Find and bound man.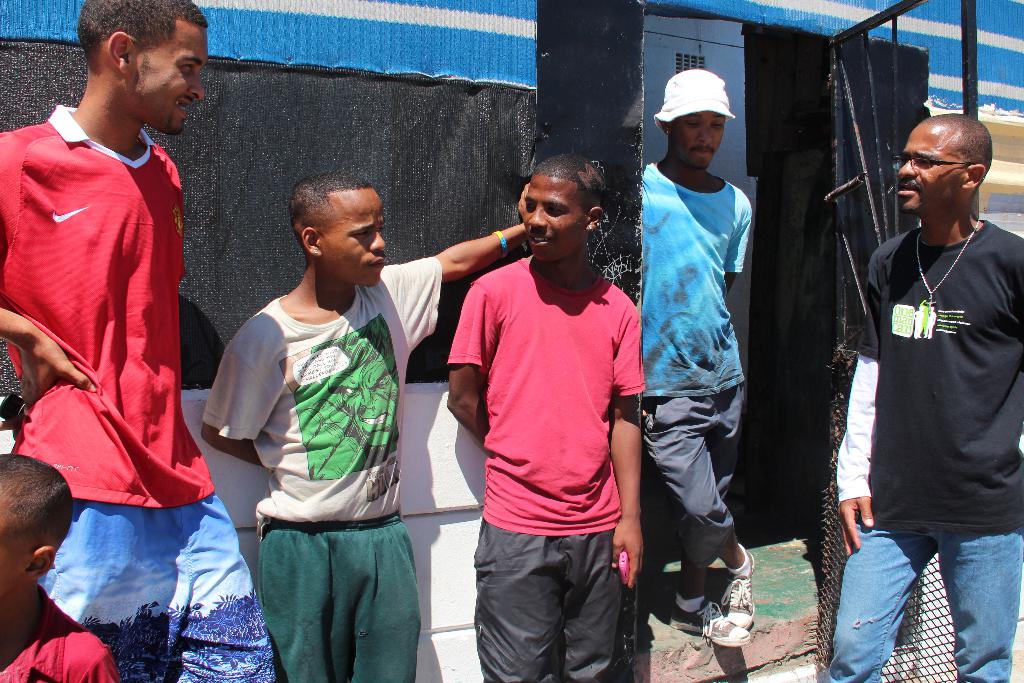
Bound: (x1=639, y1=64, x2=755, y2=649).
